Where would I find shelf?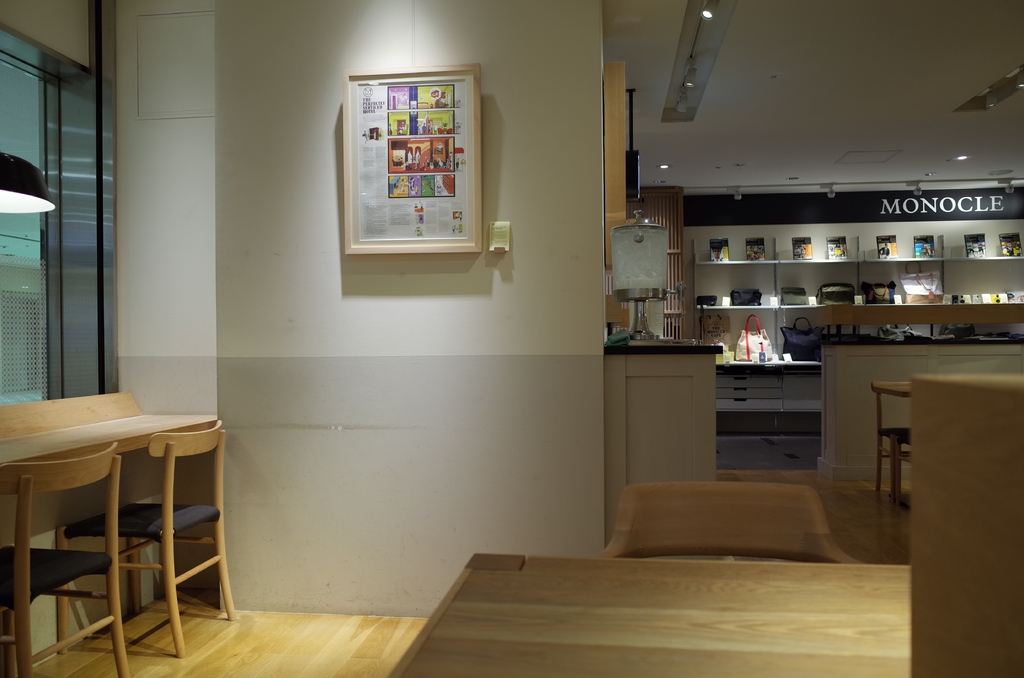
At <region>868, 305, 960, 346</region>.
